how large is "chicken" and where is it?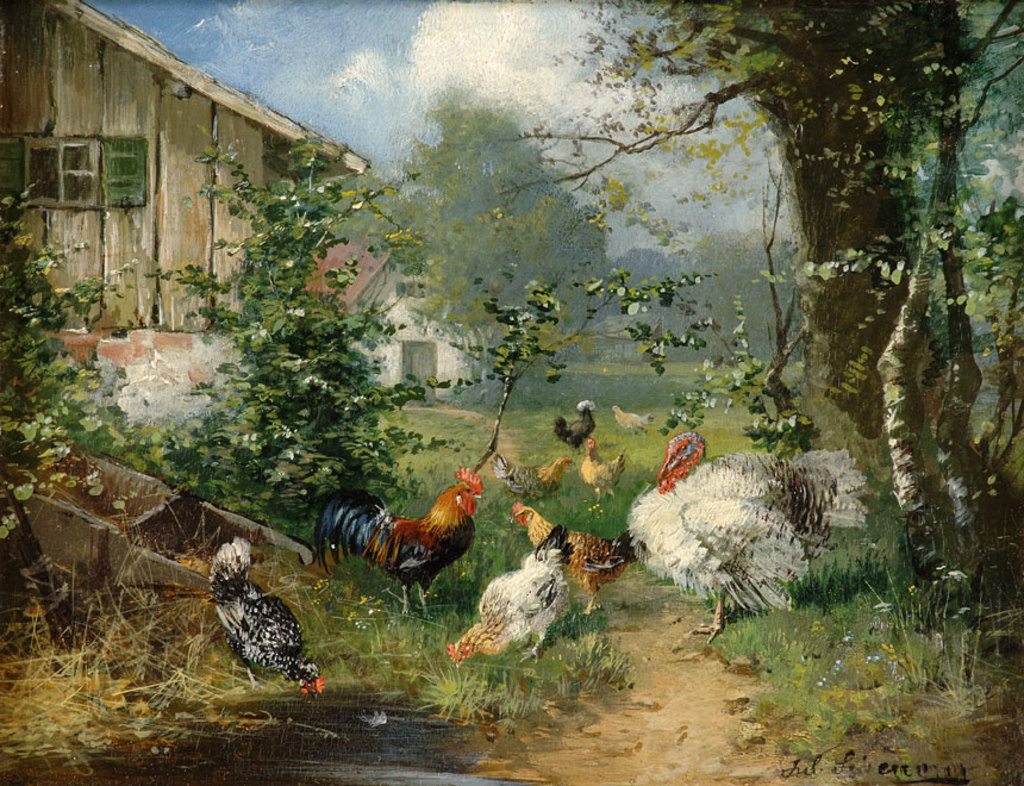
Bounding box: bbox=[513, 503, 649, 617].
